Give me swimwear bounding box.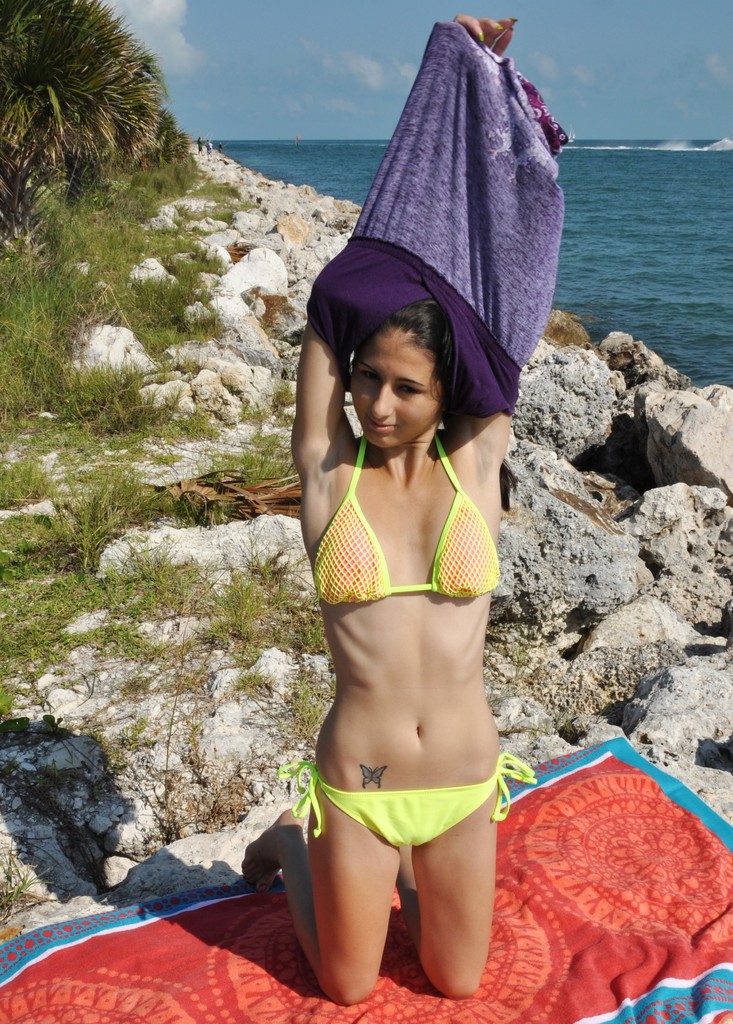
<box>309,437,502,605</box>.
